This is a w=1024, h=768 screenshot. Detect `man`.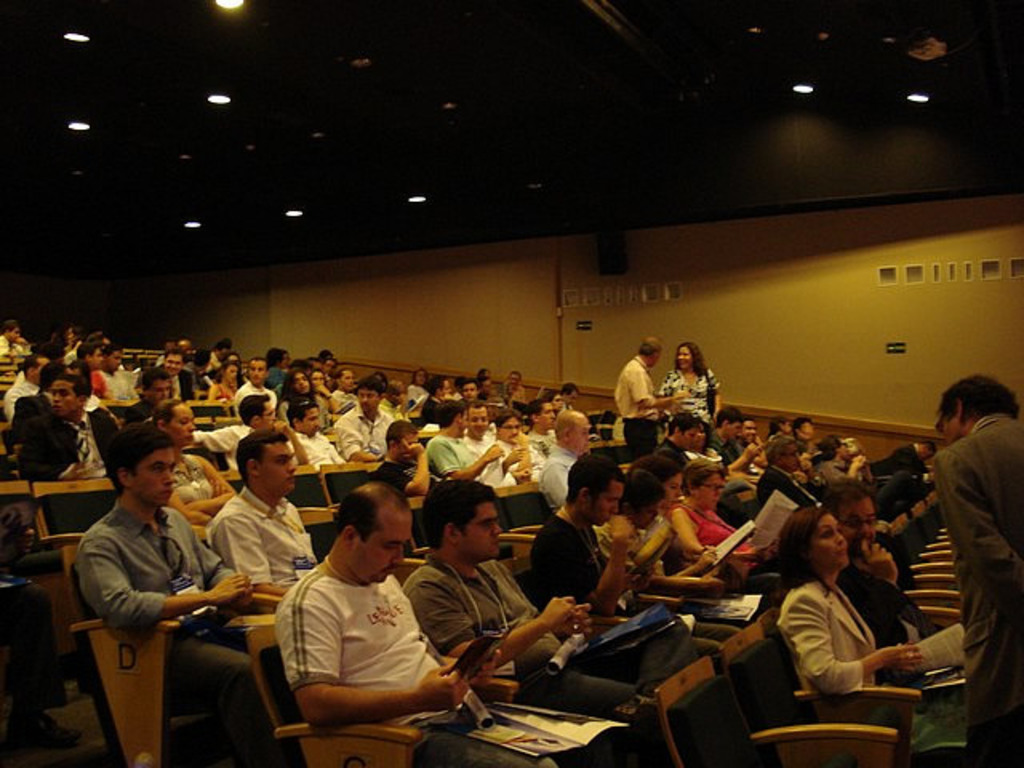
BBox(347, 378, 392, 490).
